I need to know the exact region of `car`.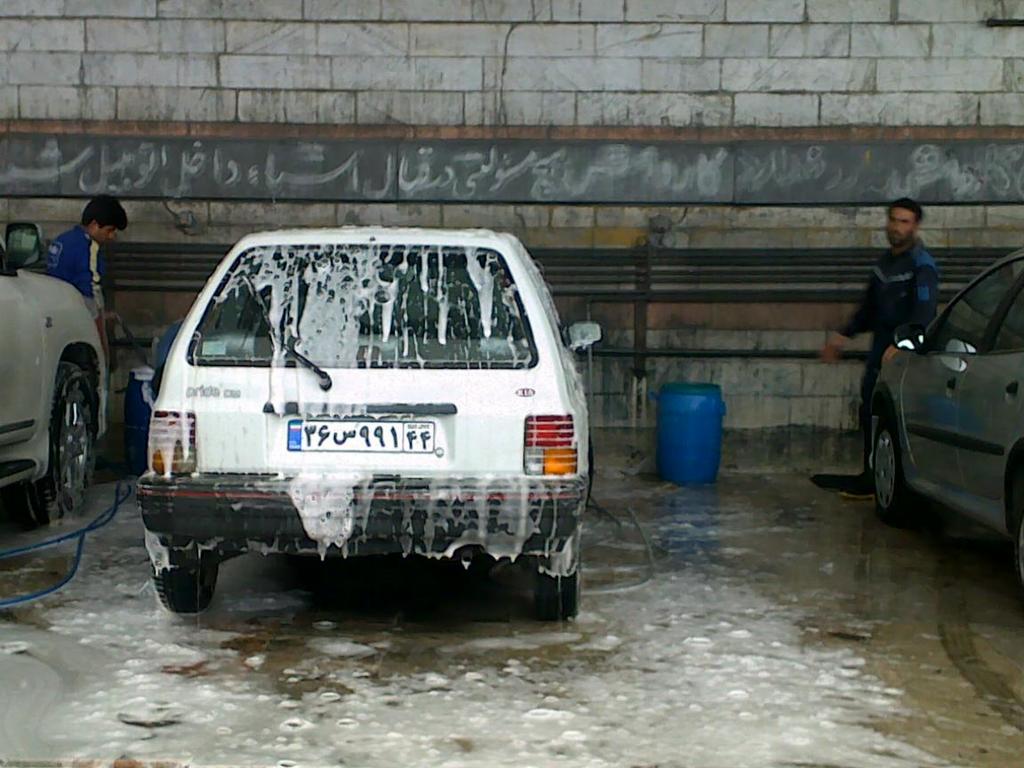
Region: crop(0, 212, 109, 529).
